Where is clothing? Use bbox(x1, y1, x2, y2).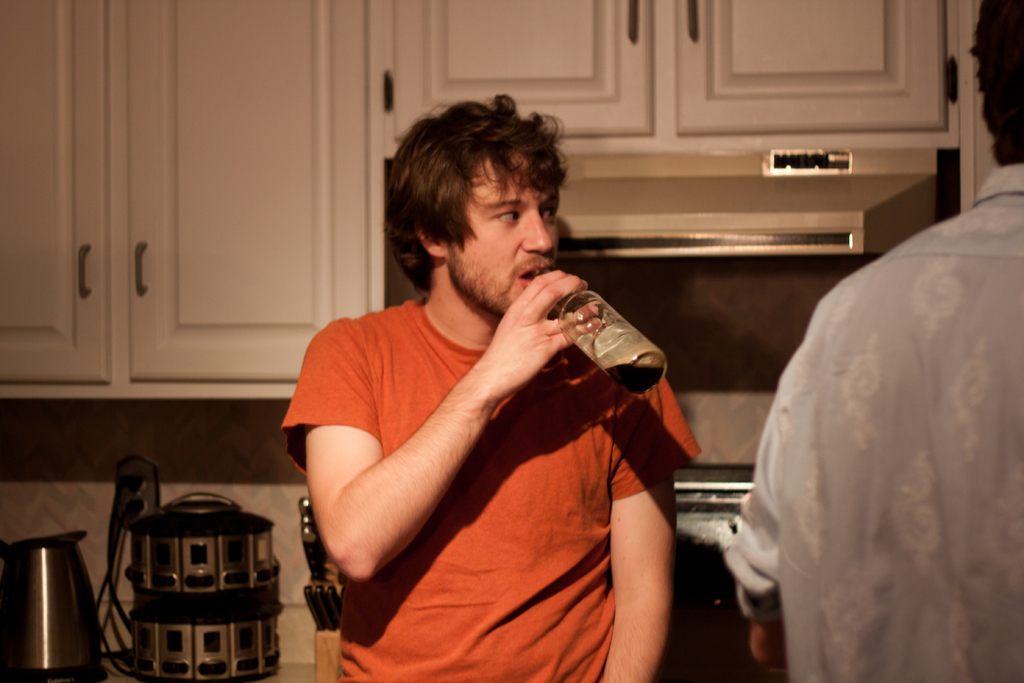
bbox(723, 196, 1023, 677).
